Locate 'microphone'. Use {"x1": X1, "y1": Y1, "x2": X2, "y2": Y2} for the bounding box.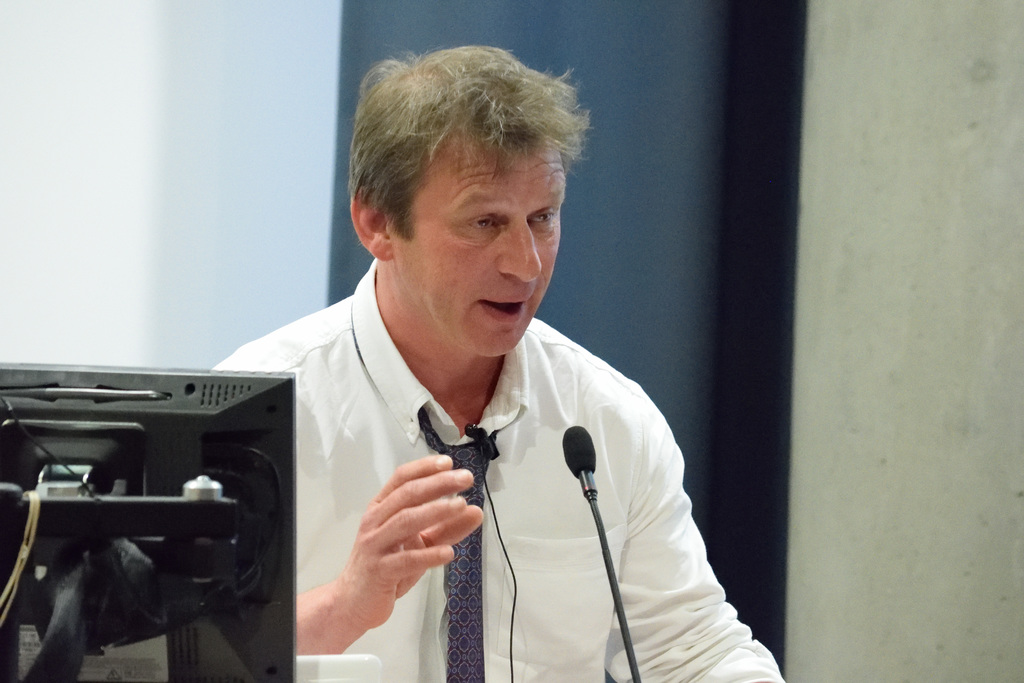
{"x1": 556, "y1": 427, "x2": 592, "y2": 476}.
